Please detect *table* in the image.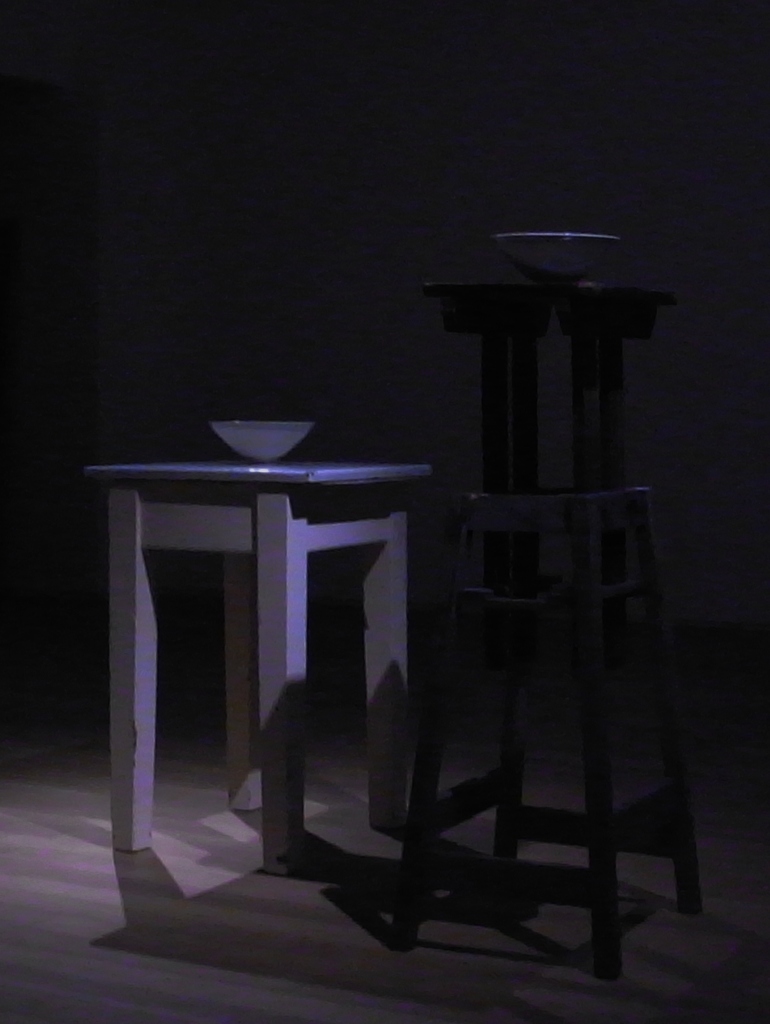
(75,443,450,906).
